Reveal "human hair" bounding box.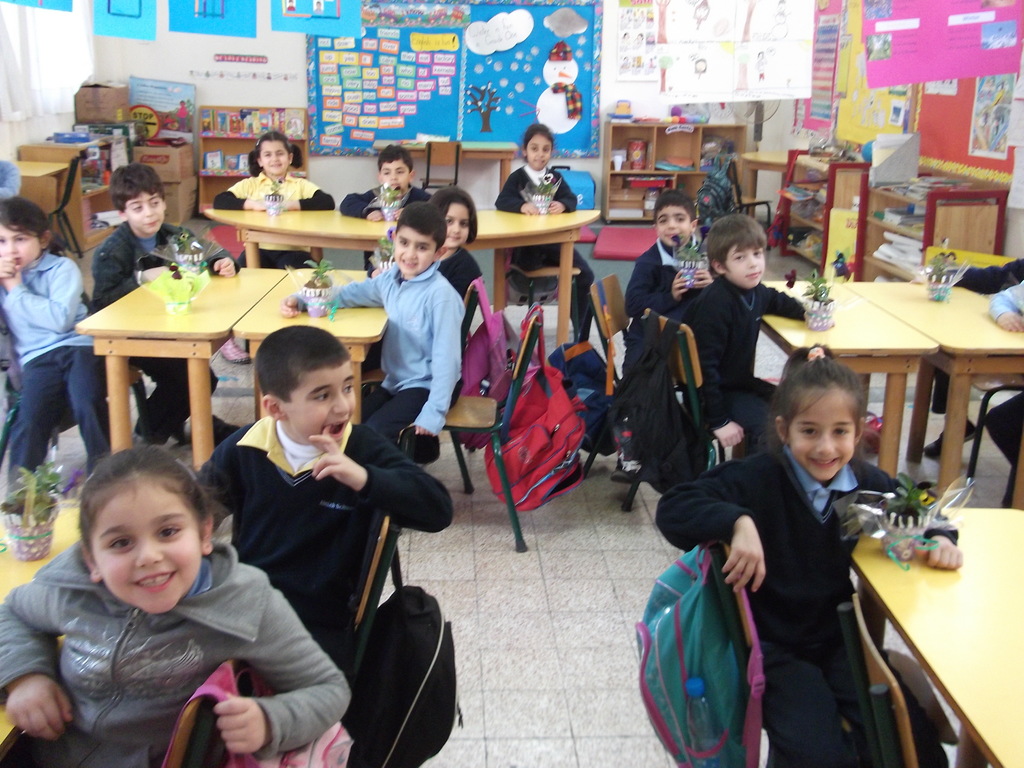
Revealed: box=[376, 145, 412, 165].
